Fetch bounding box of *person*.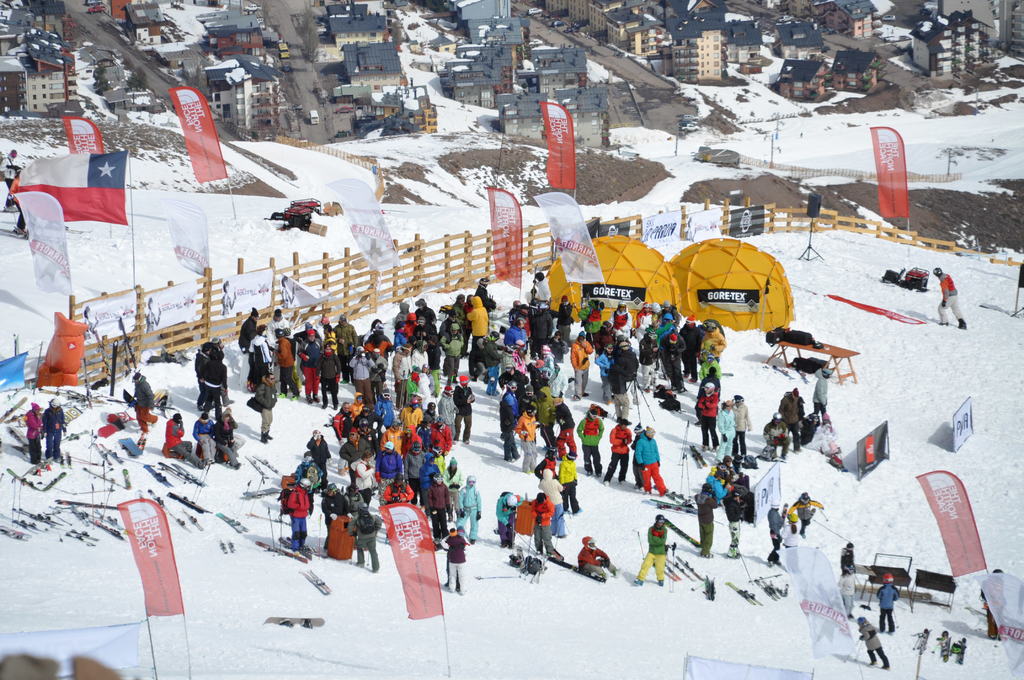
Bbox: {"left": 0, "top": 146, "right": 24, "bottom": 214}.
